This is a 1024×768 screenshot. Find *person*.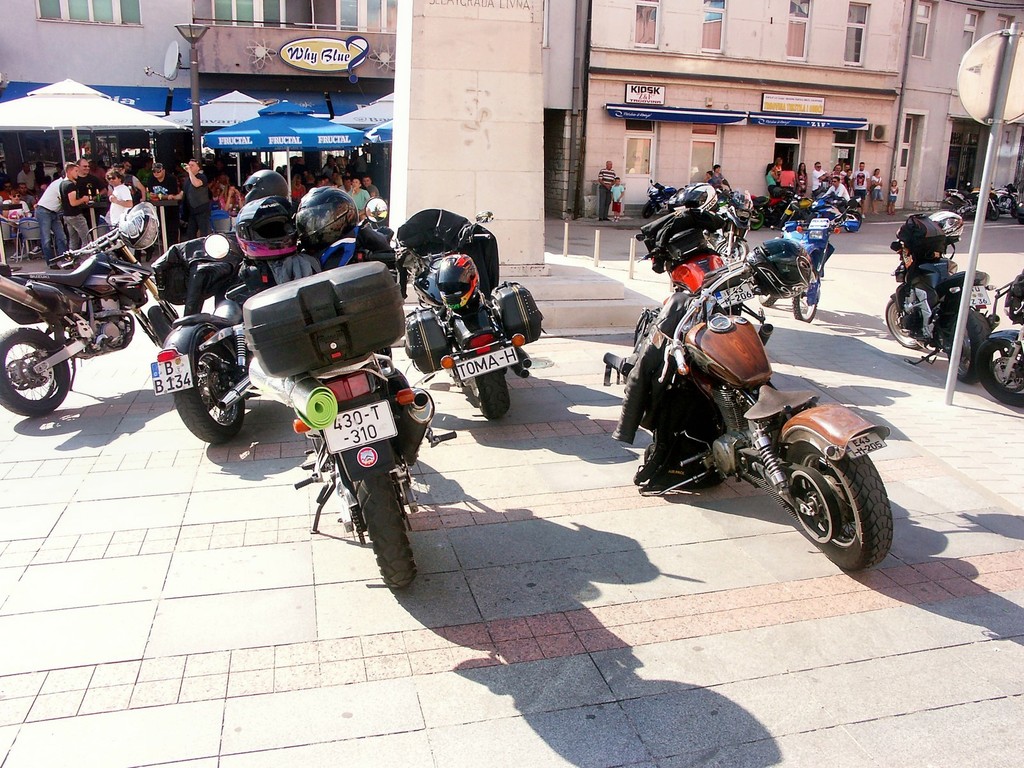
Bounding box: locate(11, 186, 39, 260).
